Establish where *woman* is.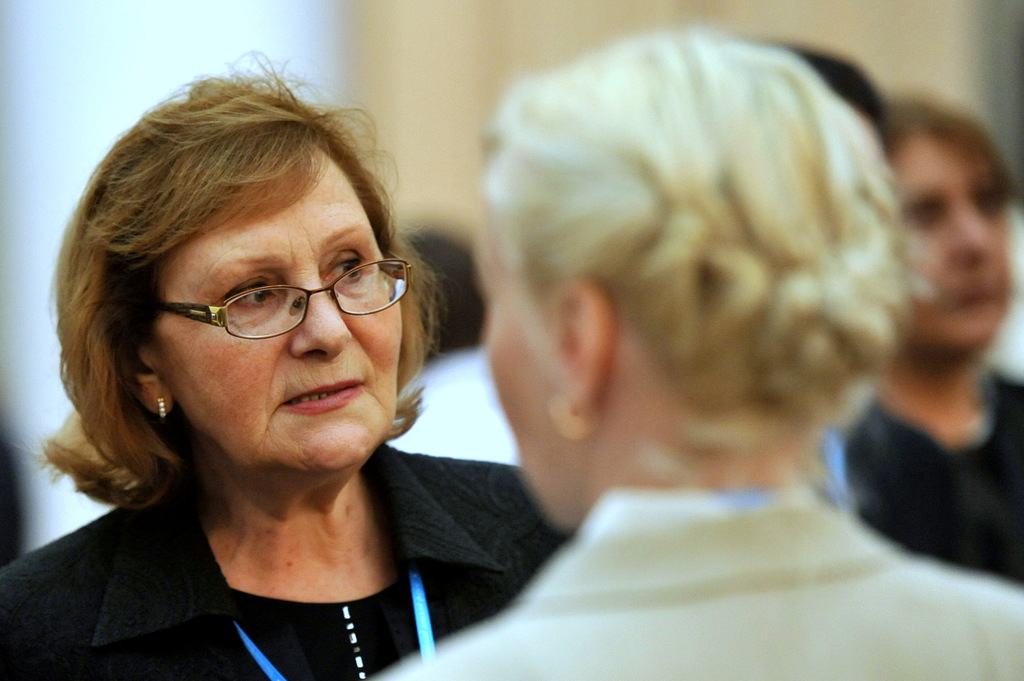
Established at bbox(0, 49, 572, 680).
